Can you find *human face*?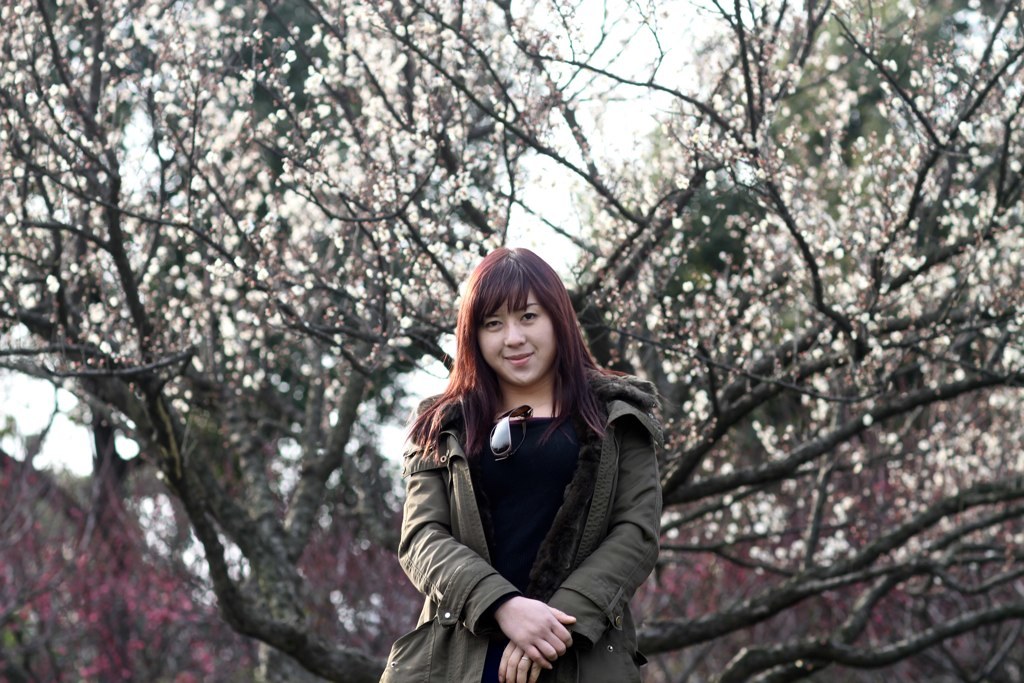
Yes, bounding box: x1=471 y1=283 x2=558 y2=385.
